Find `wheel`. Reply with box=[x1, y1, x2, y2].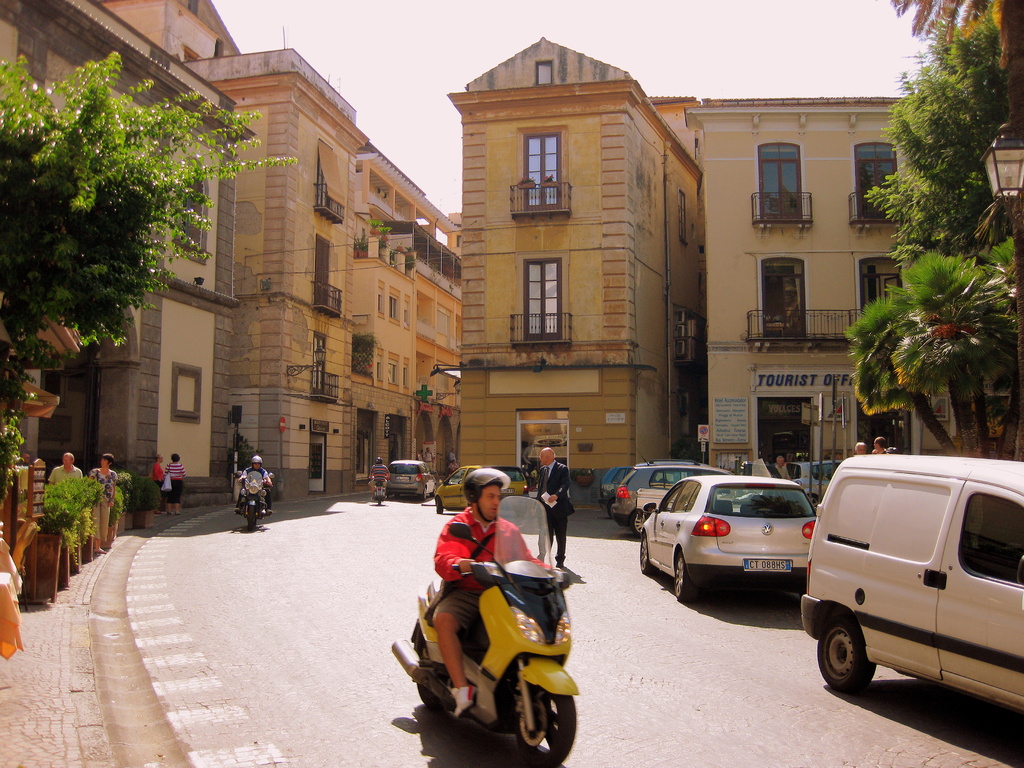
box=[636, 531, 653, 573].
